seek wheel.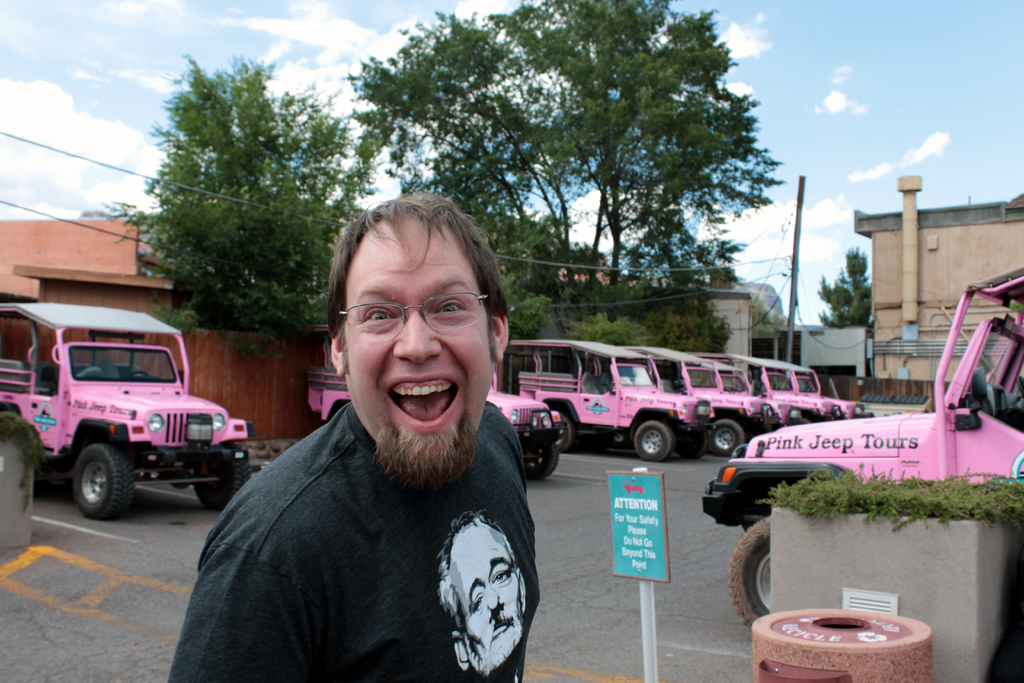
locate(193, 454, 246, 512).
